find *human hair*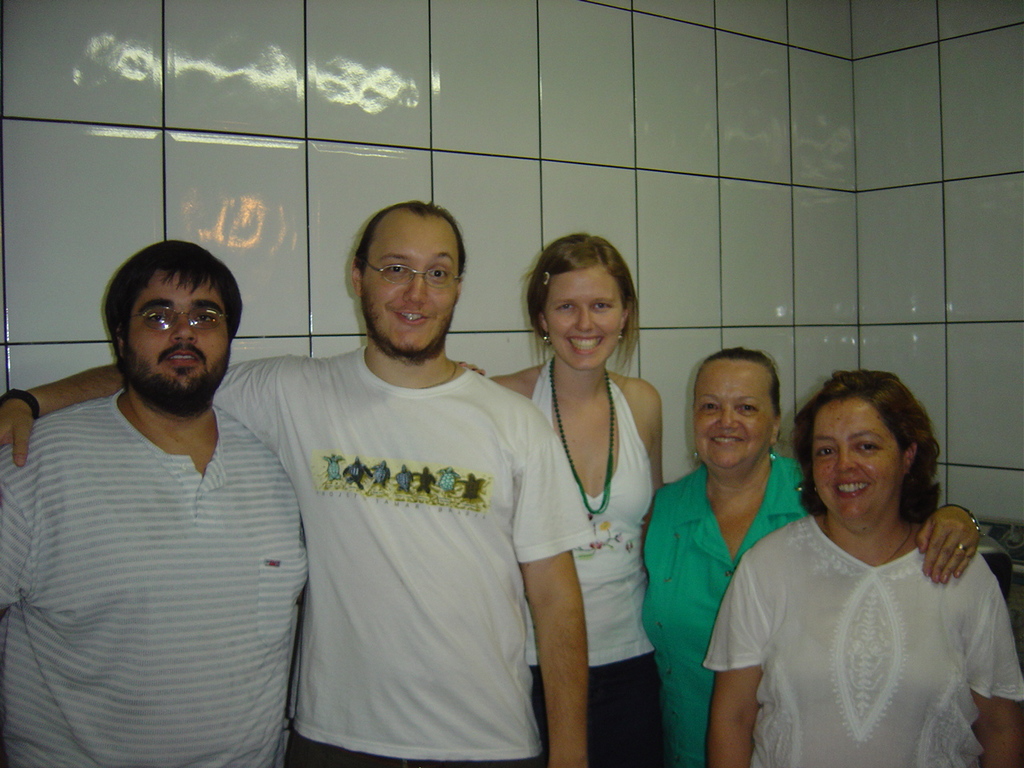
<region>101, 240, 239, 356</region>
